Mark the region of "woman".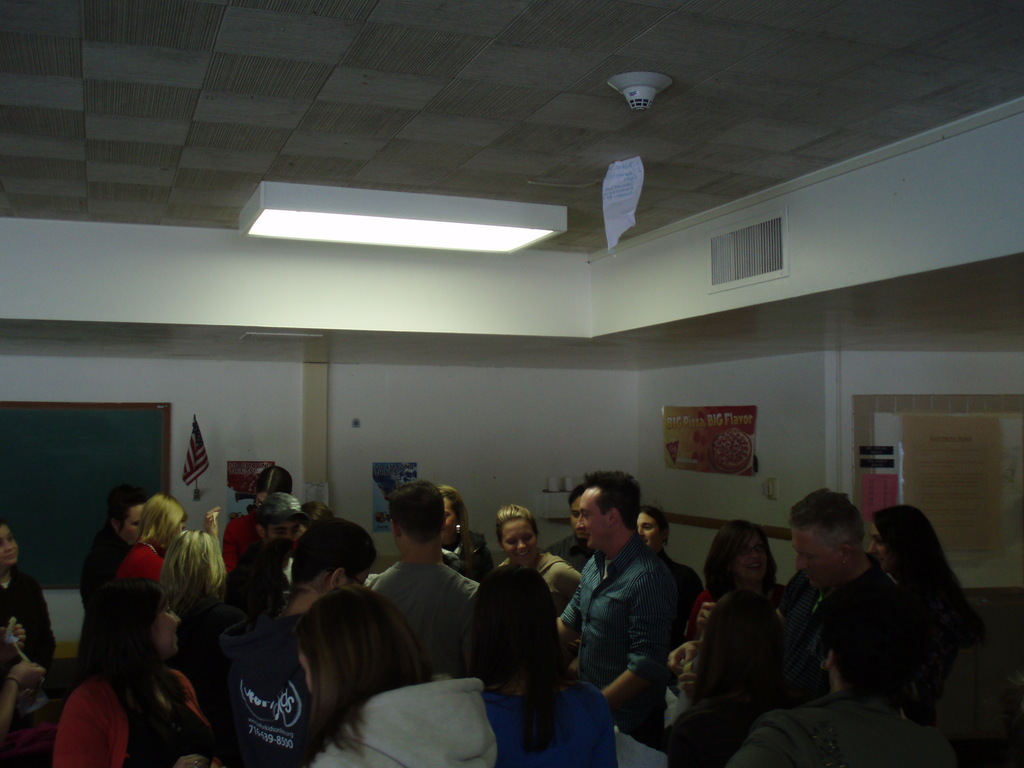
Region: (left=305, top=580, right=499, bottom=767).
